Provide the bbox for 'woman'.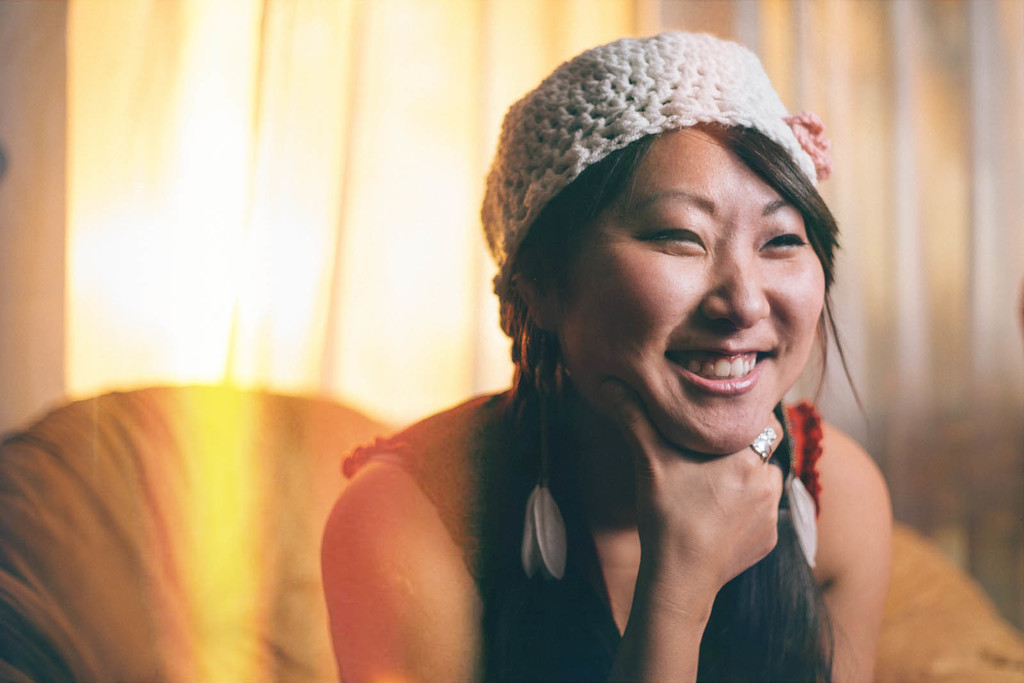
[left=260, top=54, right=929, bottom=645].
